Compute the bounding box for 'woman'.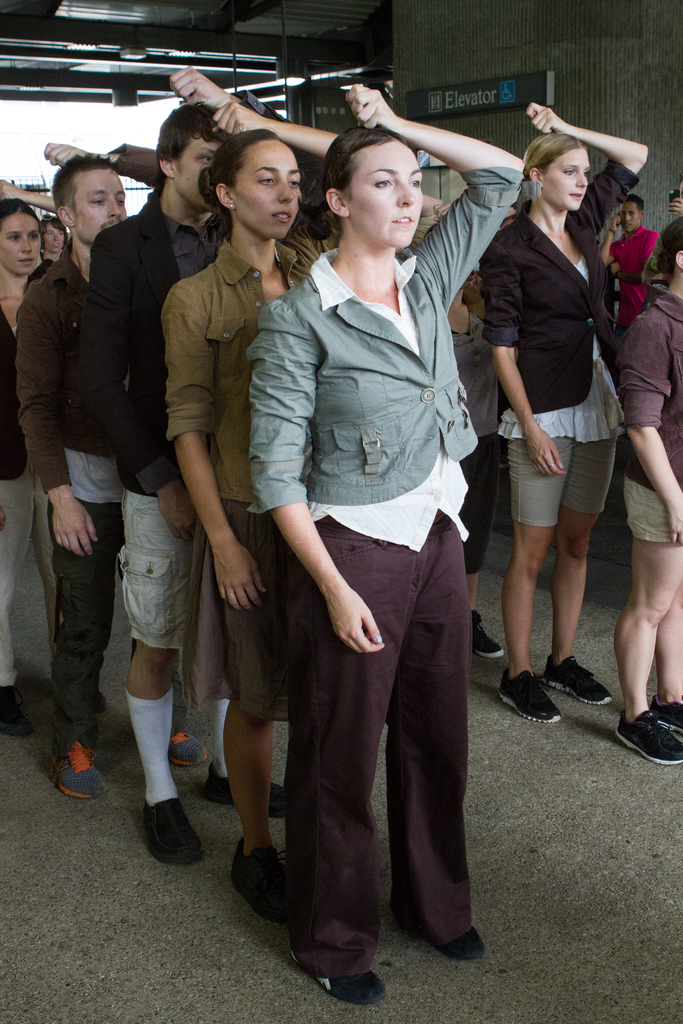
(left=160, top=98, right=360, bottom=926).
